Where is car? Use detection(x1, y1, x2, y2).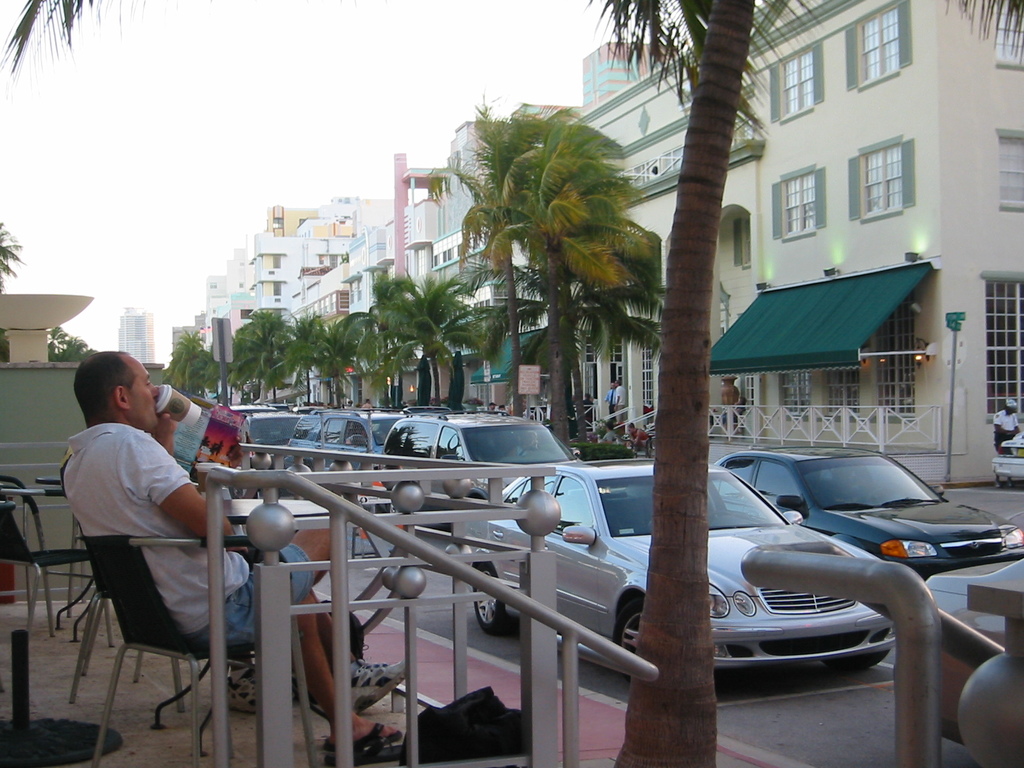
detection(992, 434, 1023, 488).
